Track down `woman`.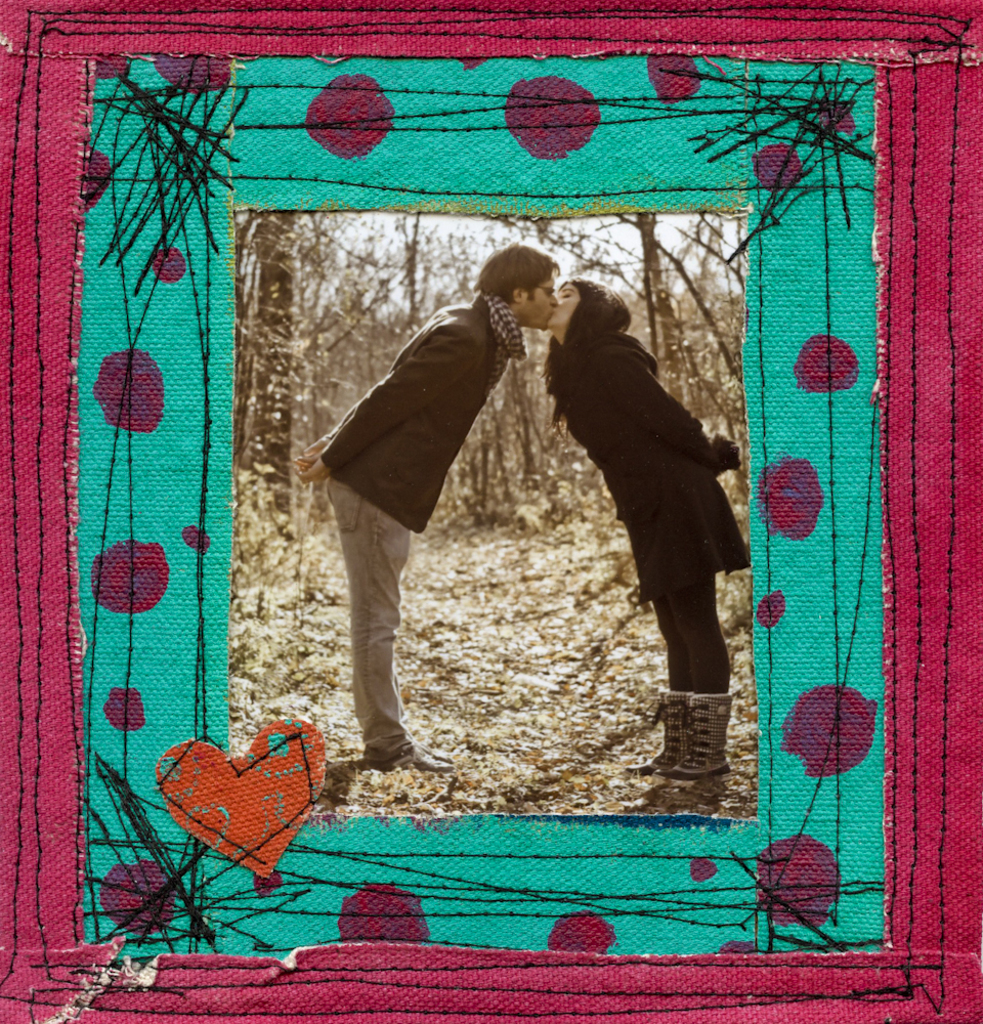
Tracked to <bbox>550, 289, 755, 689</bbox>.
